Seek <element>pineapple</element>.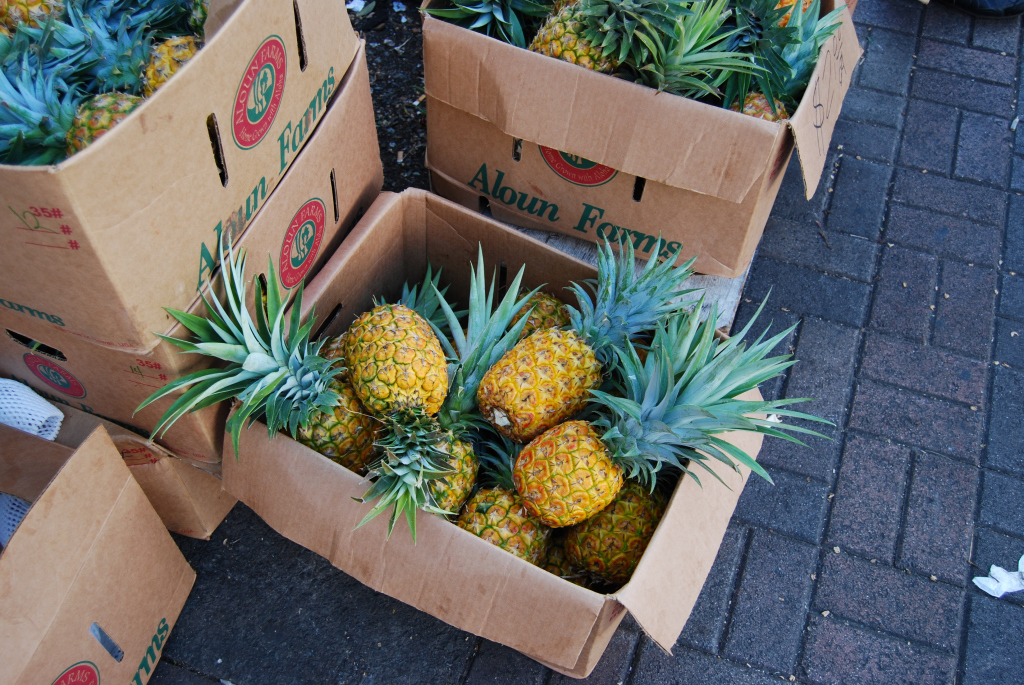
bbox=(522, 0, 687, 68).
